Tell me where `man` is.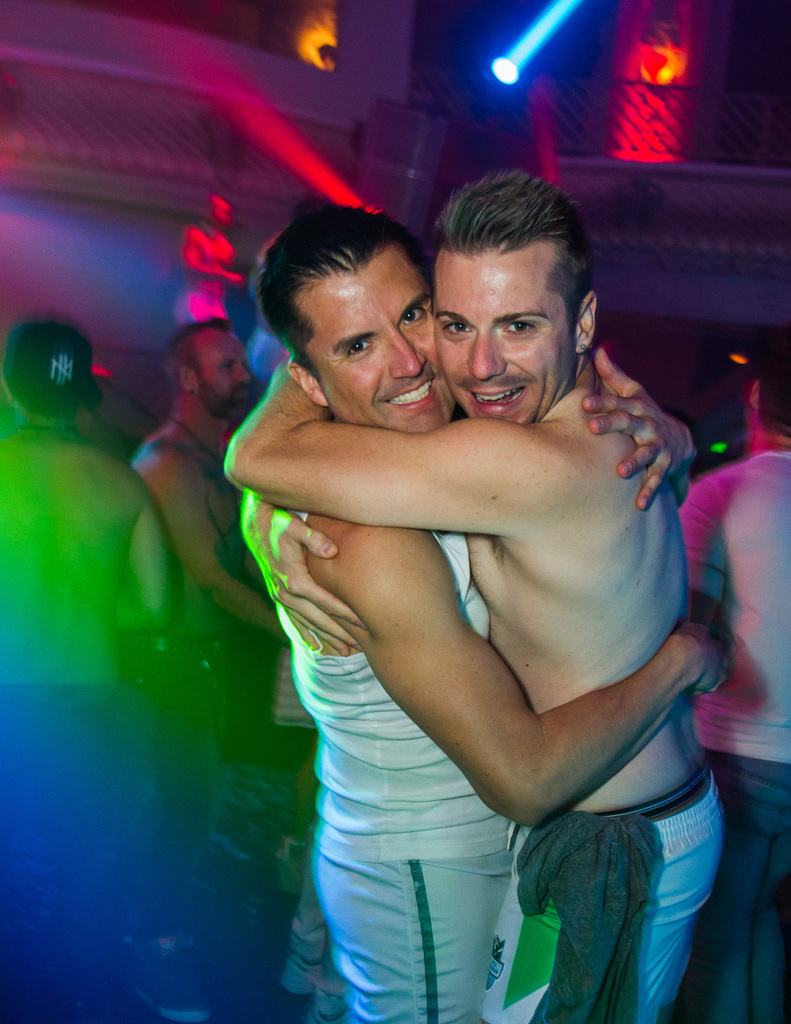
`man` is at [x1=127, y1=314, x2=281, y2=1023].
